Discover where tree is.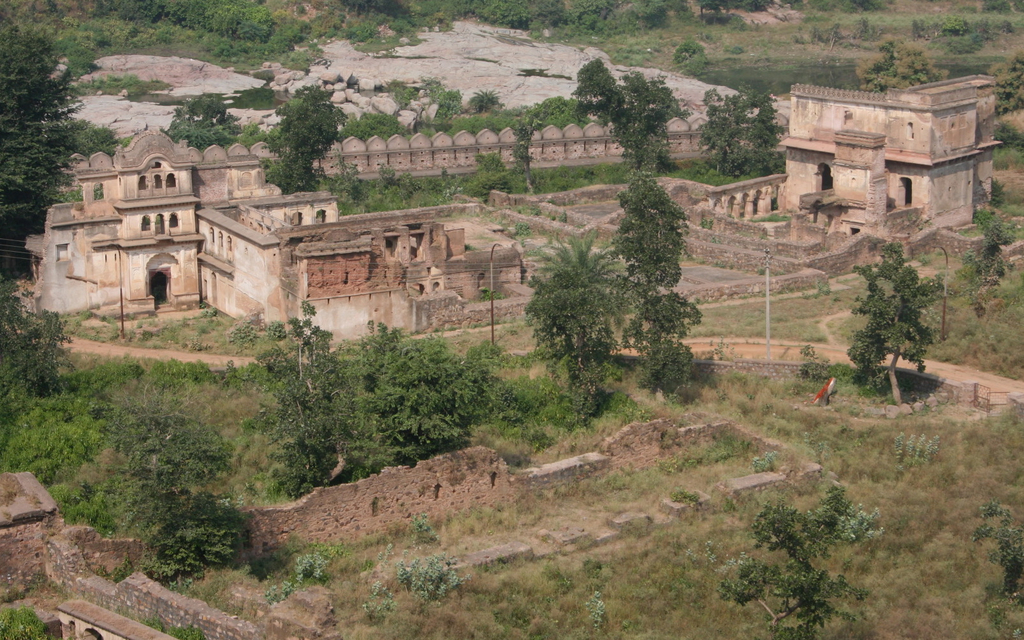
Discovered at x1=264, y1=83, x2=359, y2=204.
